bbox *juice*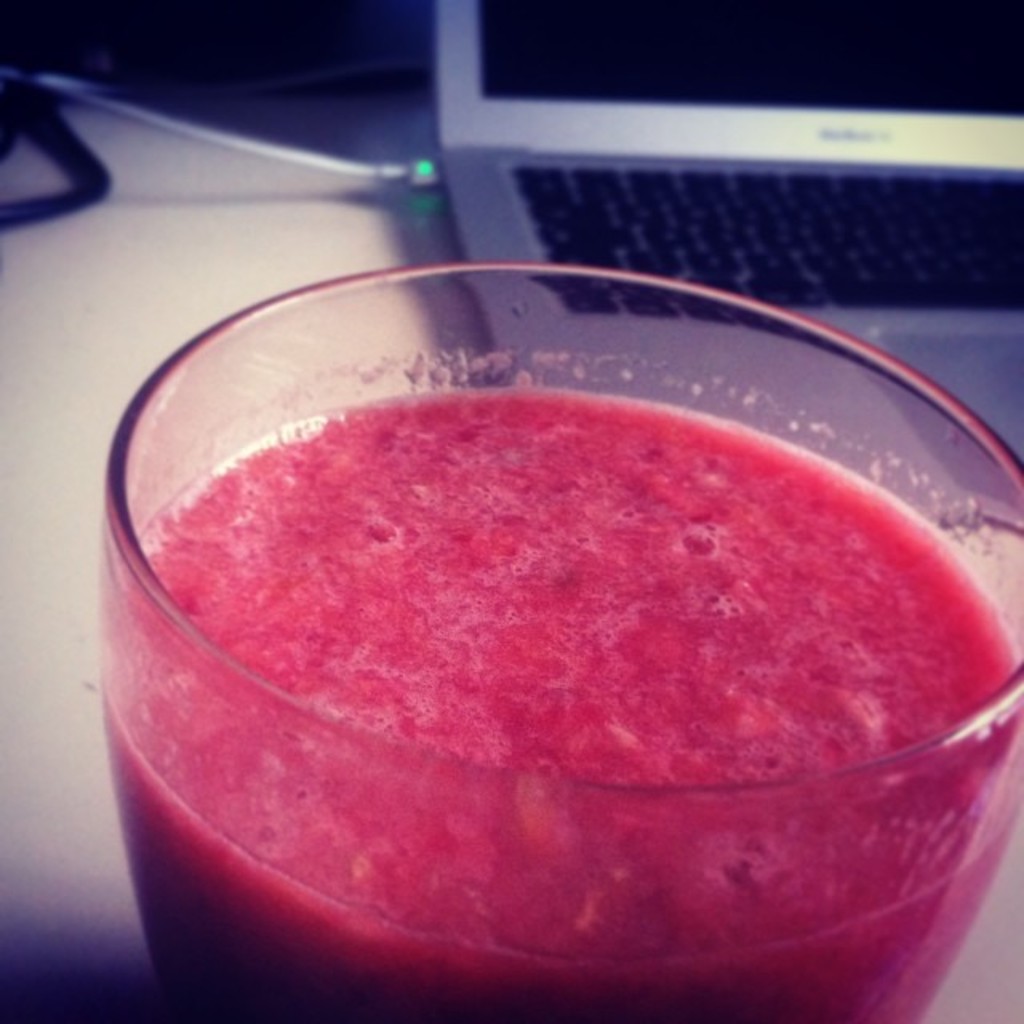
94:381:1022:1022
